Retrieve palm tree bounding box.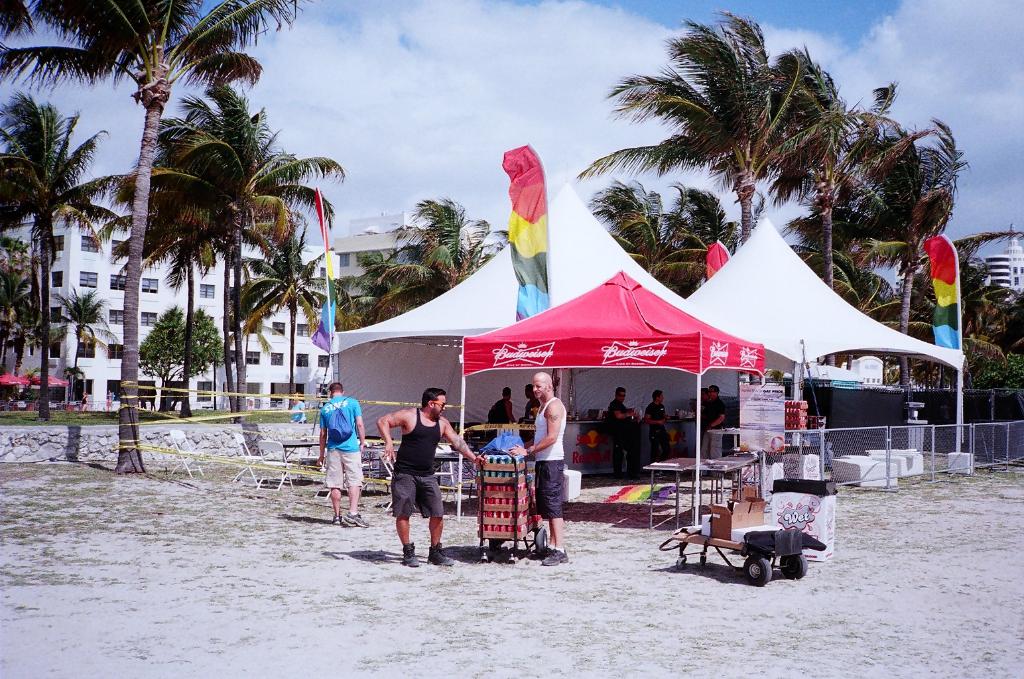
Bounding box: BBox(143, 97, 324, 406).
